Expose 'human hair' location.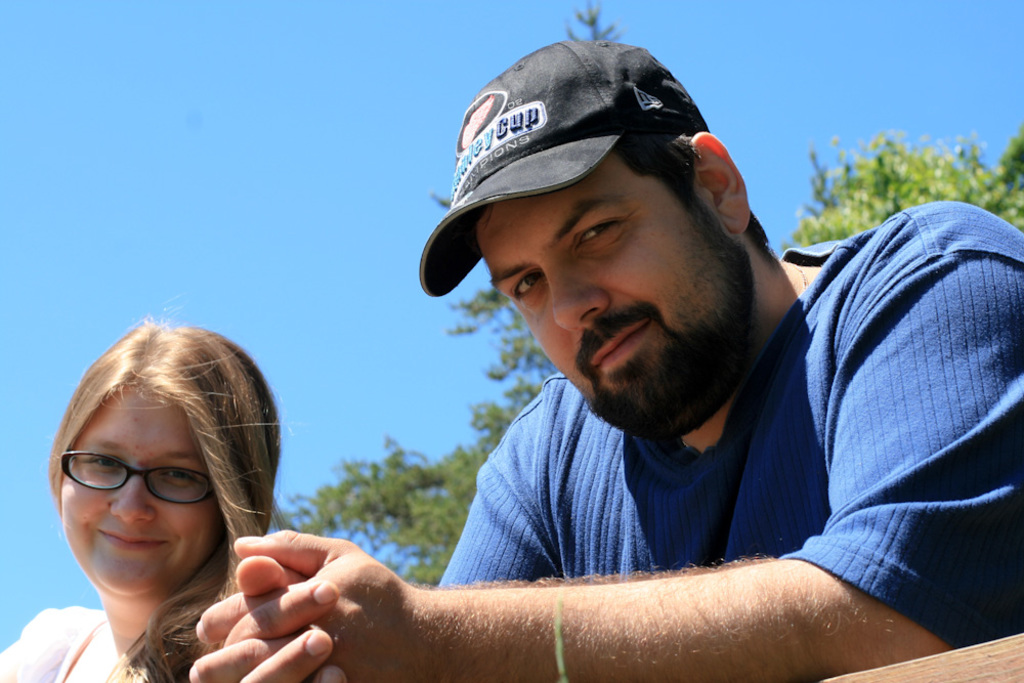
Exposed at {"x1": 54, "y1": 342, "x2": 339, "y2": 632}.
